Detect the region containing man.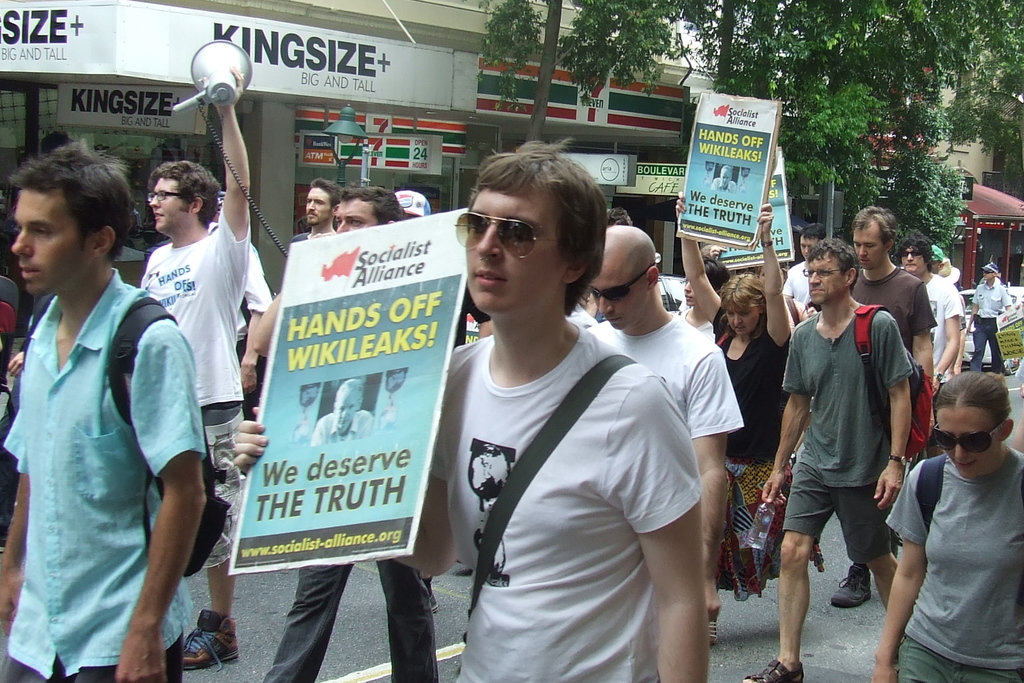
(x1=964, y1=265, x2=1009, y2=378).
